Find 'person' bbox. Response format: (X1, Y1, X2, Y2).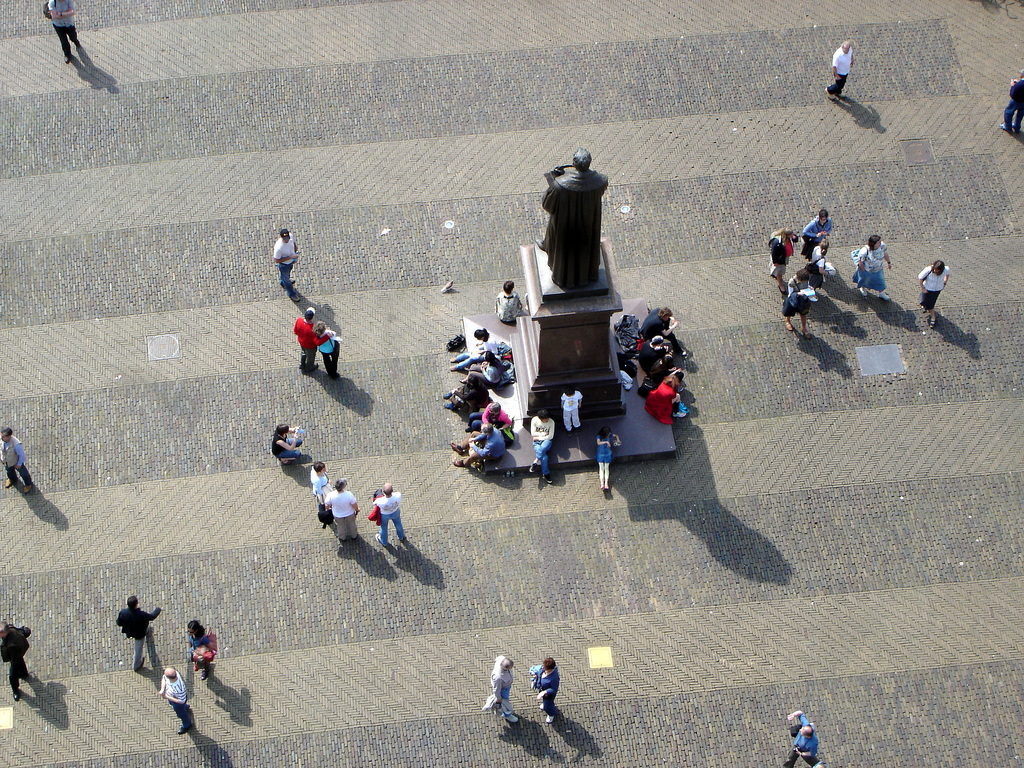
(292, 302, 333, 372).
